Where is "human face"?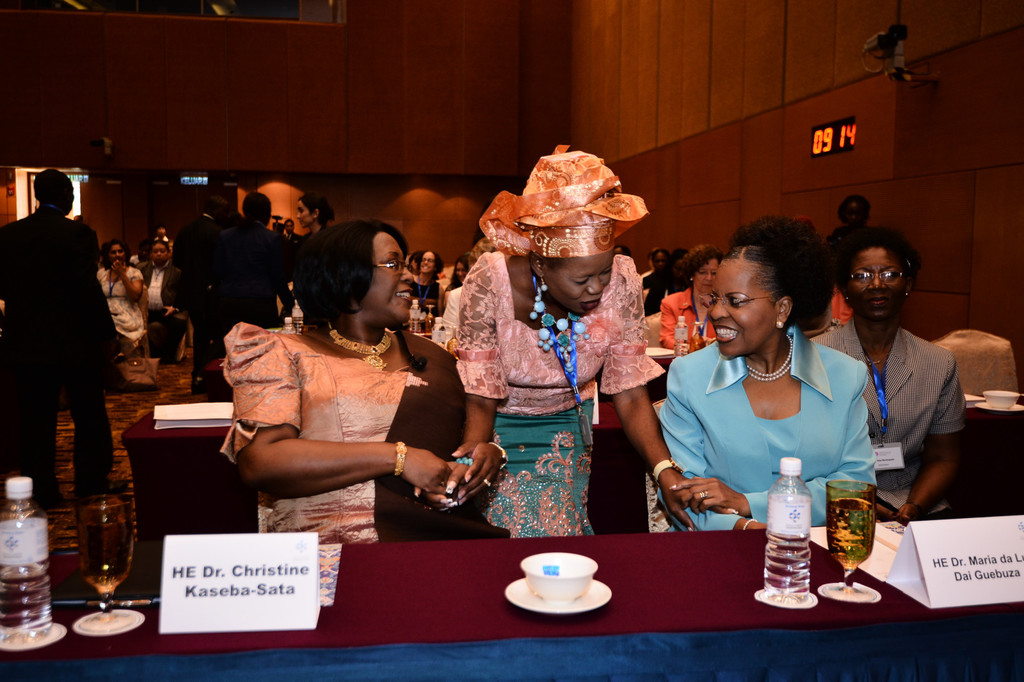
x1=358, y1=234, x2=415, y2=317.
